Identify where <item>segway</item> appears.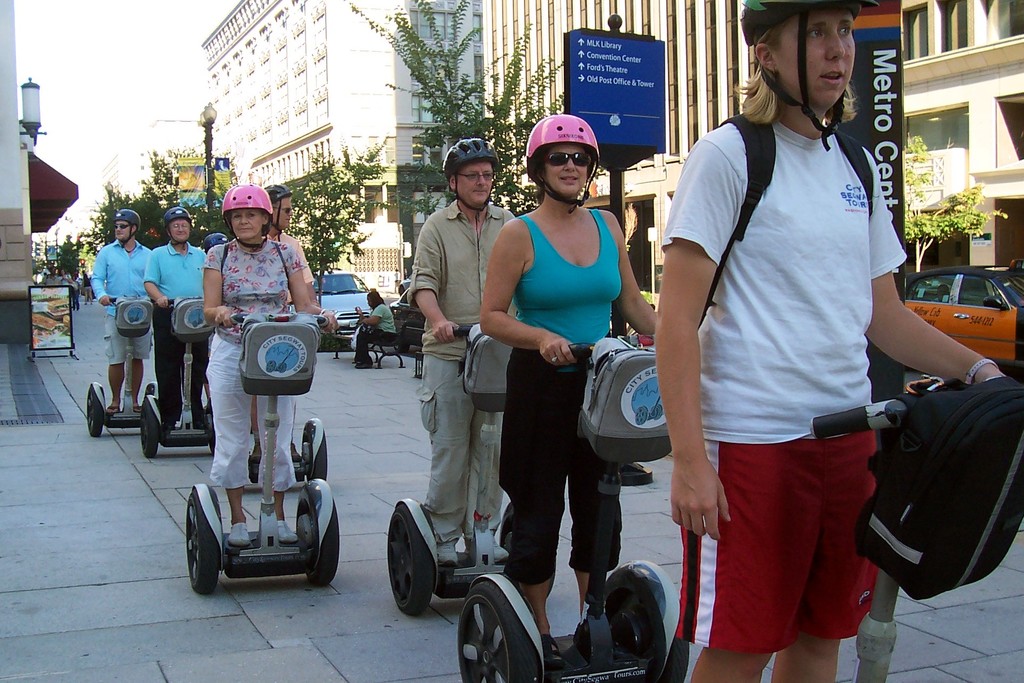
Appears at select_region(451, 340, 669, 682).
